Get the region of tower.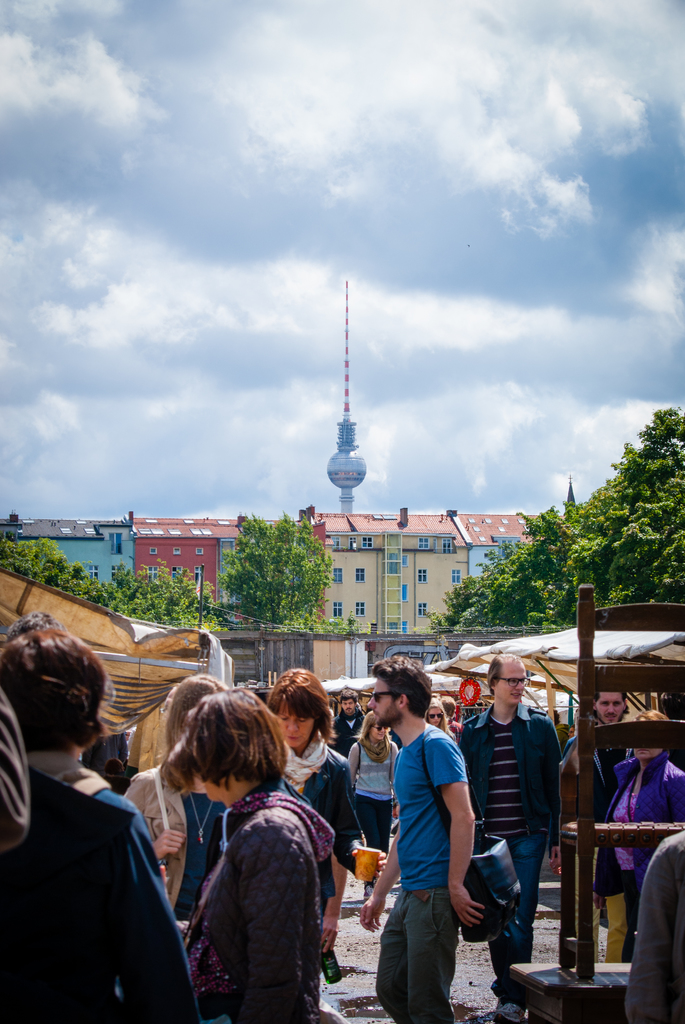
box(330, 284, 368, 515).
